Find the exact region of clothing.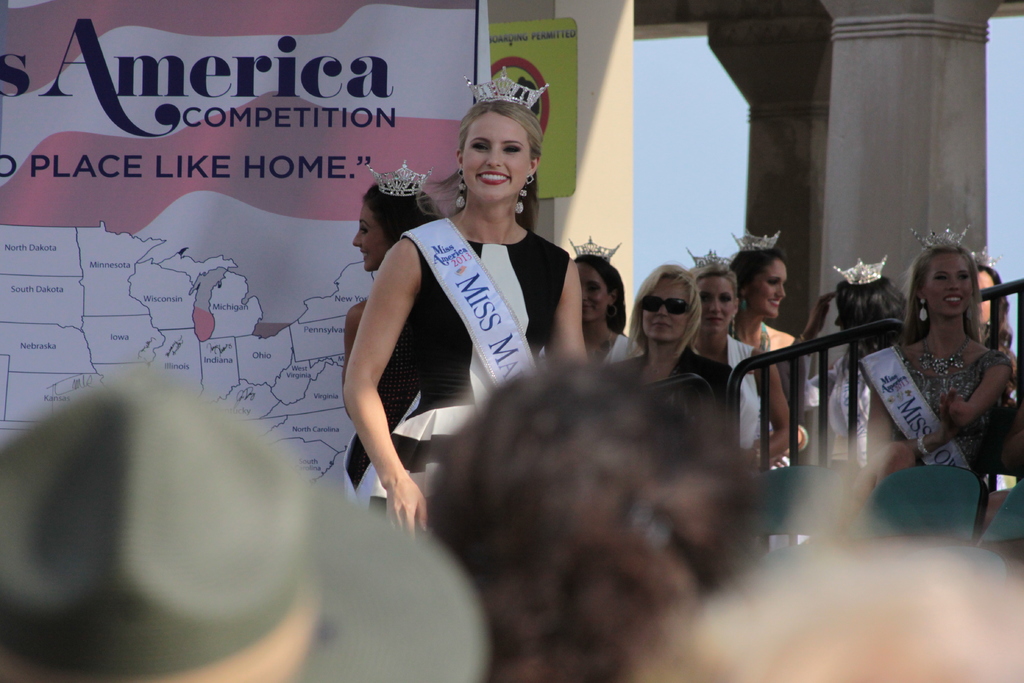
Exact region: [886, 277, 1016, 502].
